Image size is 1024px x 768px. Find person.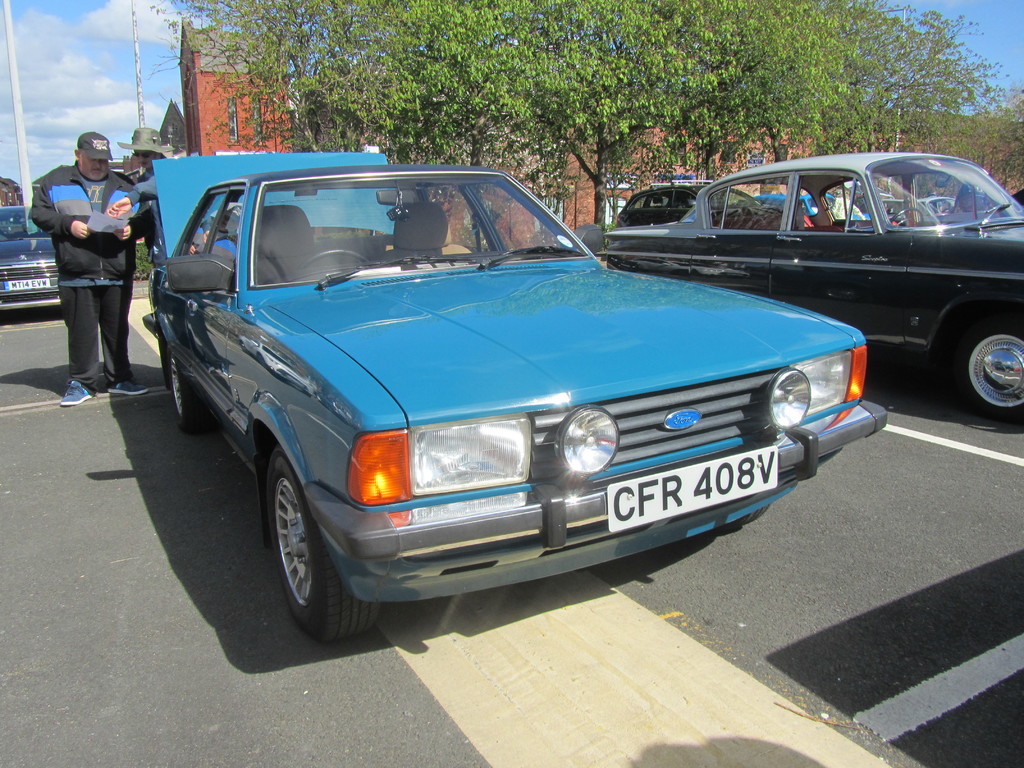
<box>36,122,138,401</box>.
